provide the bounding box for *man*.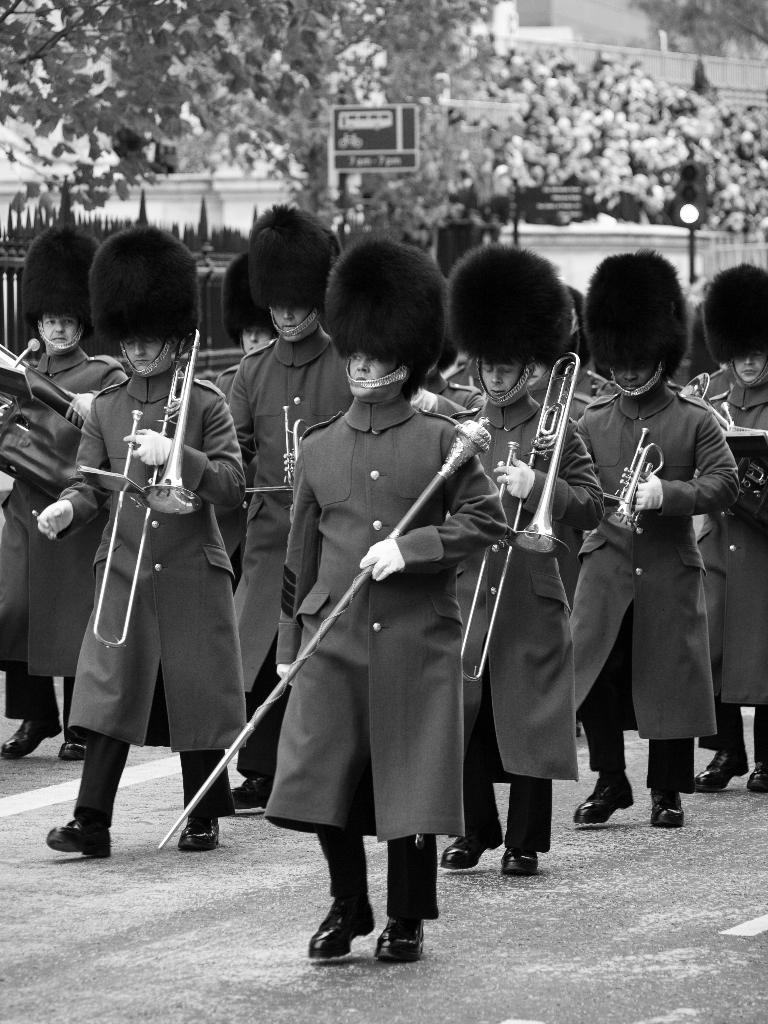
252:231:509:972.
